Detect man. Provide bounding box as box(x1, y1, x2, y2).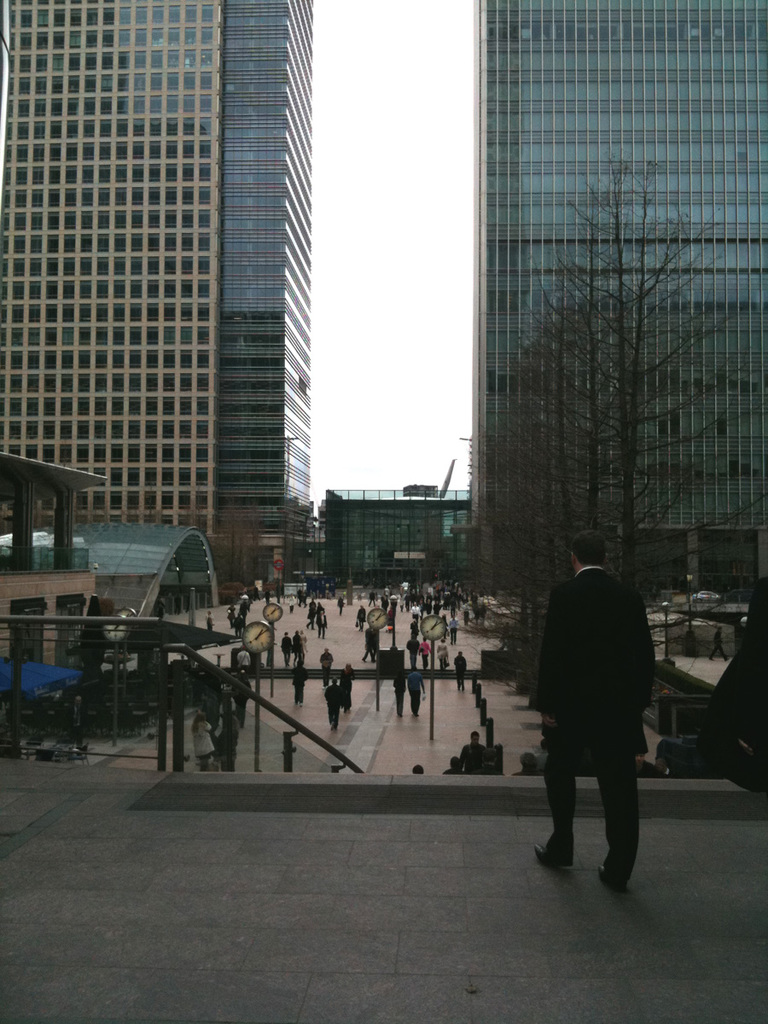
box(289, 661, 307, 707).
